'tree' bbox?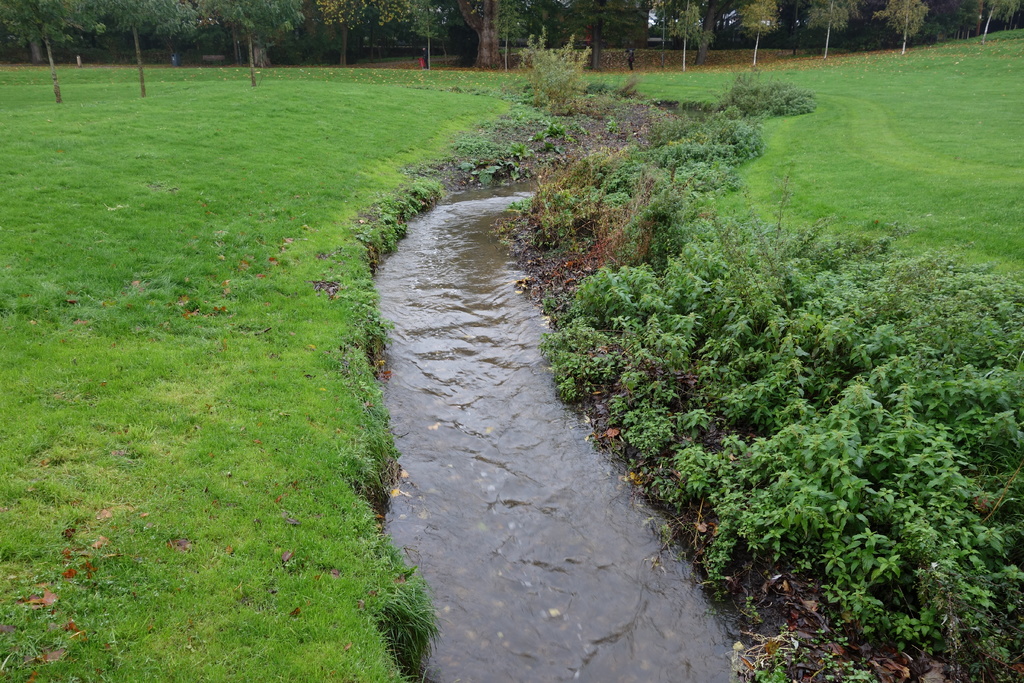
pyautogui.locateOnScreen(874, 0, 925, 57)
